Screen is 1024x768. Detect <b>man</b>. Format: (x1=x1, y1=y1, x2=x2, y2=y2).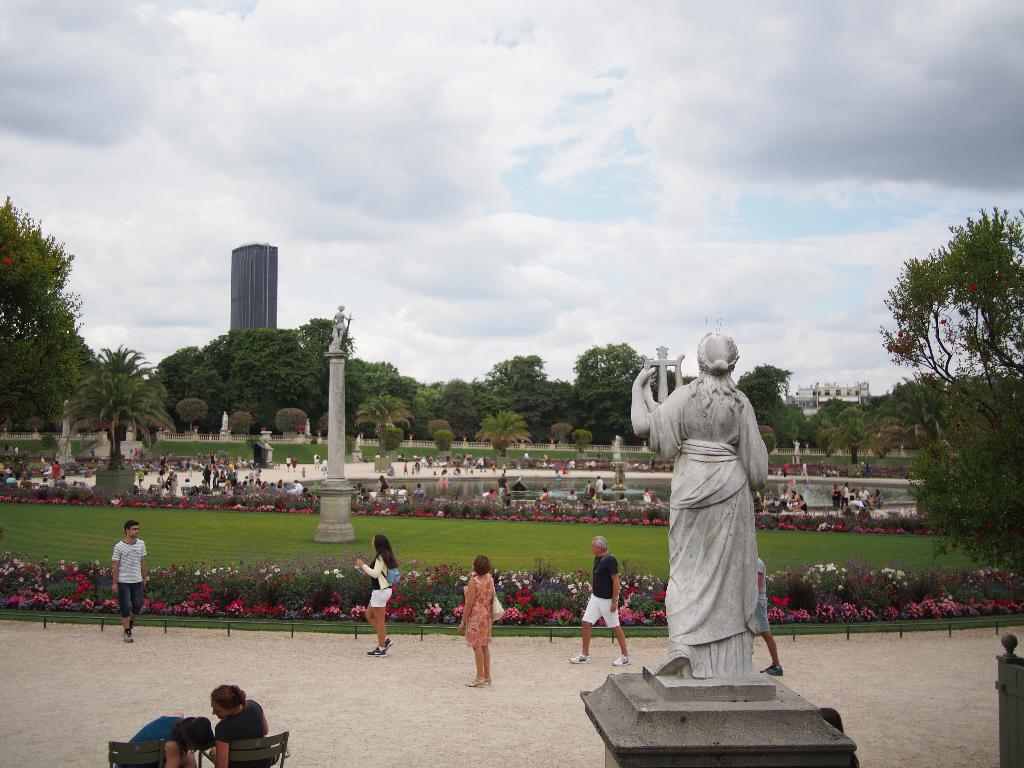
(x1=91, y1=525, x2=150, y2=630).
